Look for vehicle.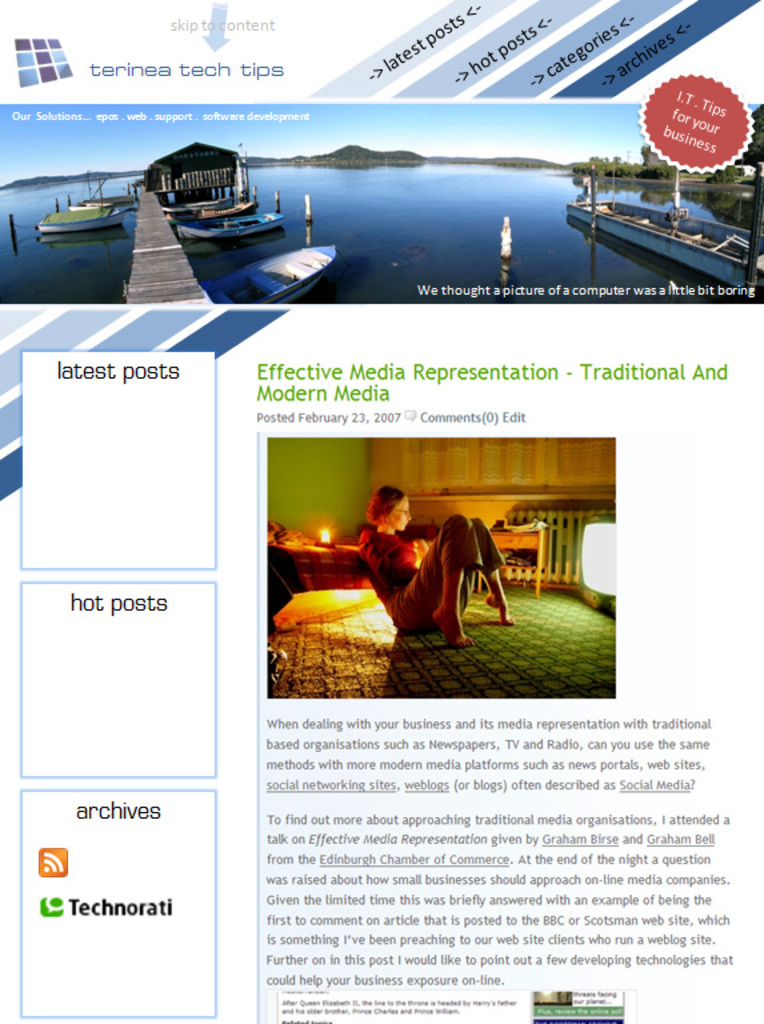
Found: 567:144:759:281.
